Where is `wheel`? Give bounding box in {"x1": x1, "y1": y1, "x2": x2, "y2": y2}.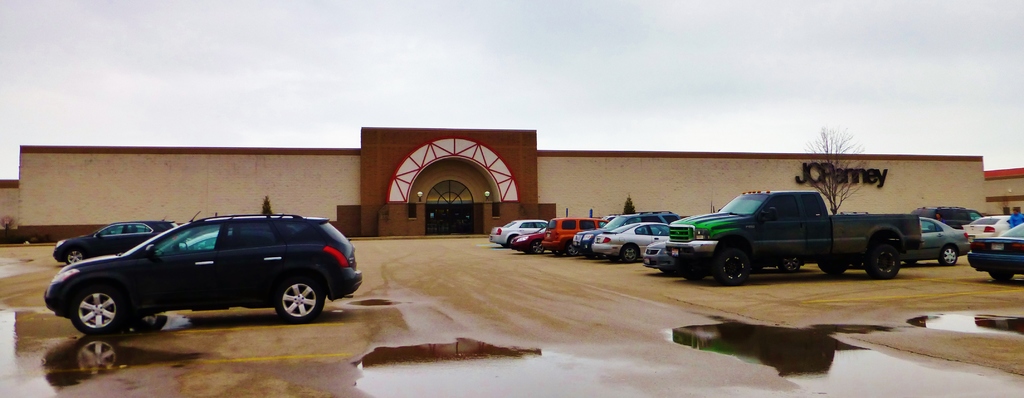
{"x1": 531, "y1": 242, "x2": 545, "y2": 255}.
